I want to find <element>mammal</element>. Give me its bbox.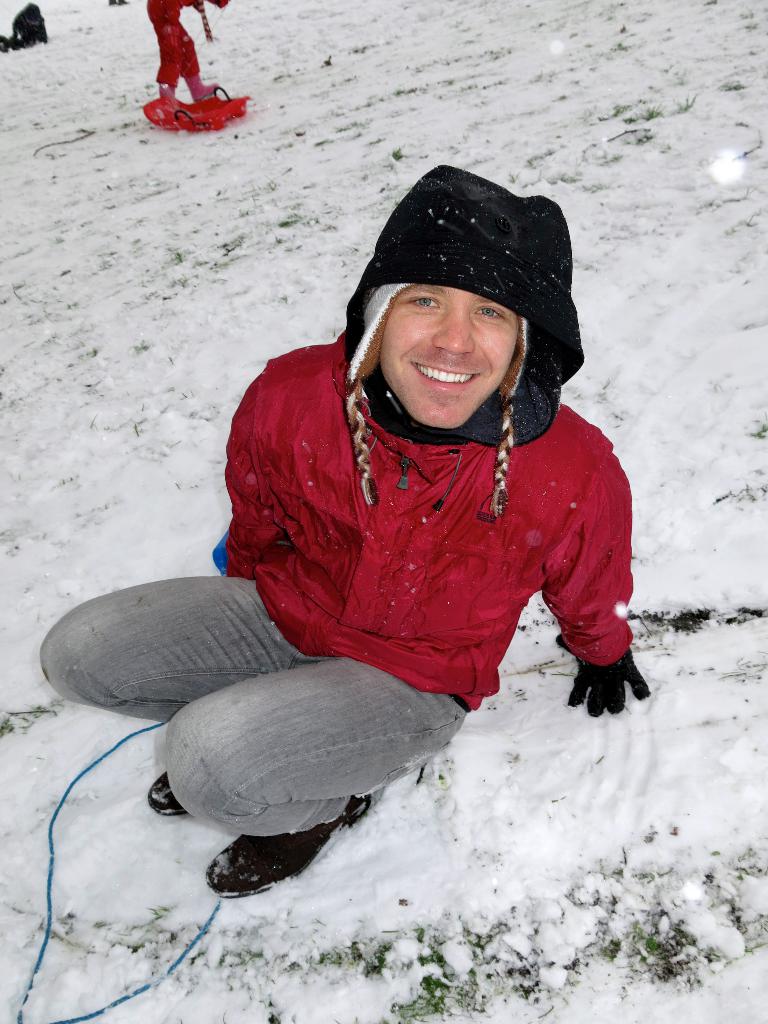
bbox=[107, 225, 643, 811].
